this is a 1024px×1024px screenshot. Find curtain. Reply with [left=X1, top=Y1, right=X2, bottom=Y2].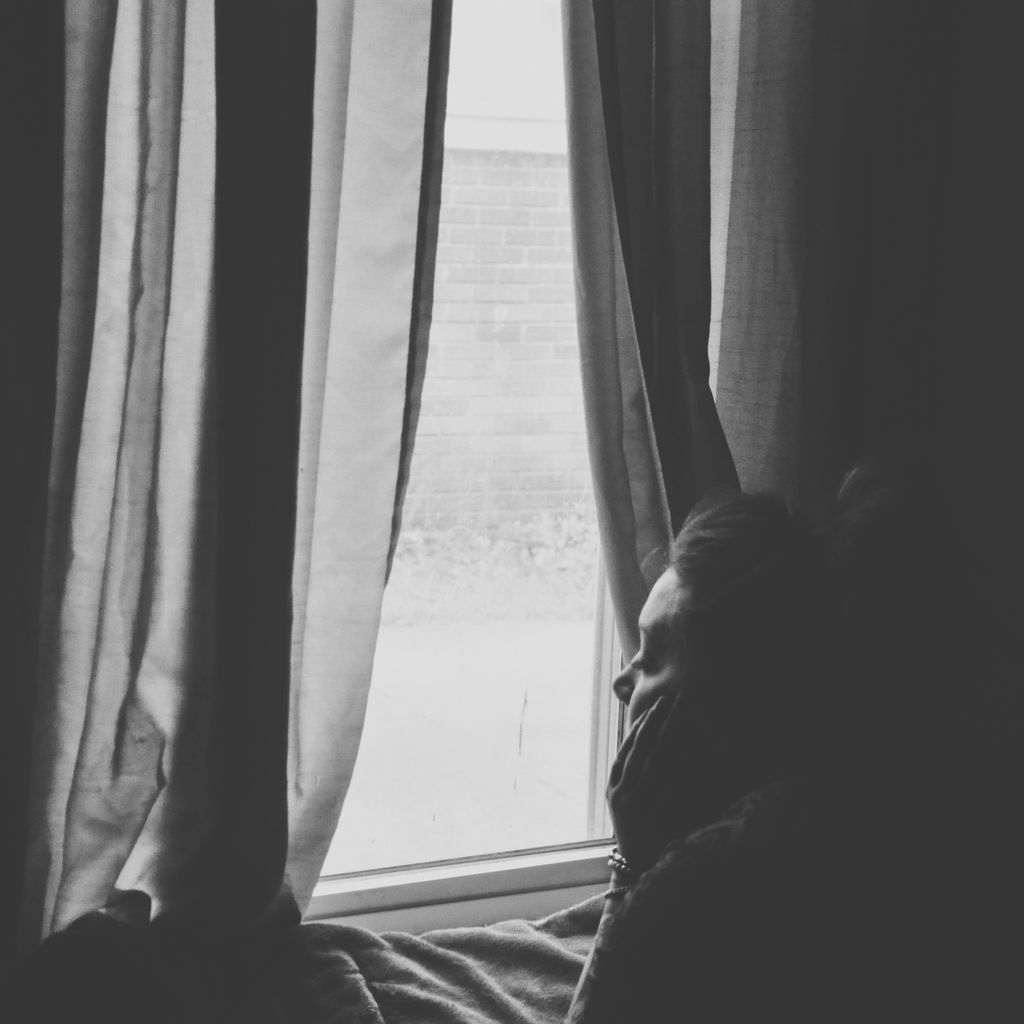
[left=13, top=0, right=947, bottom=1003].
